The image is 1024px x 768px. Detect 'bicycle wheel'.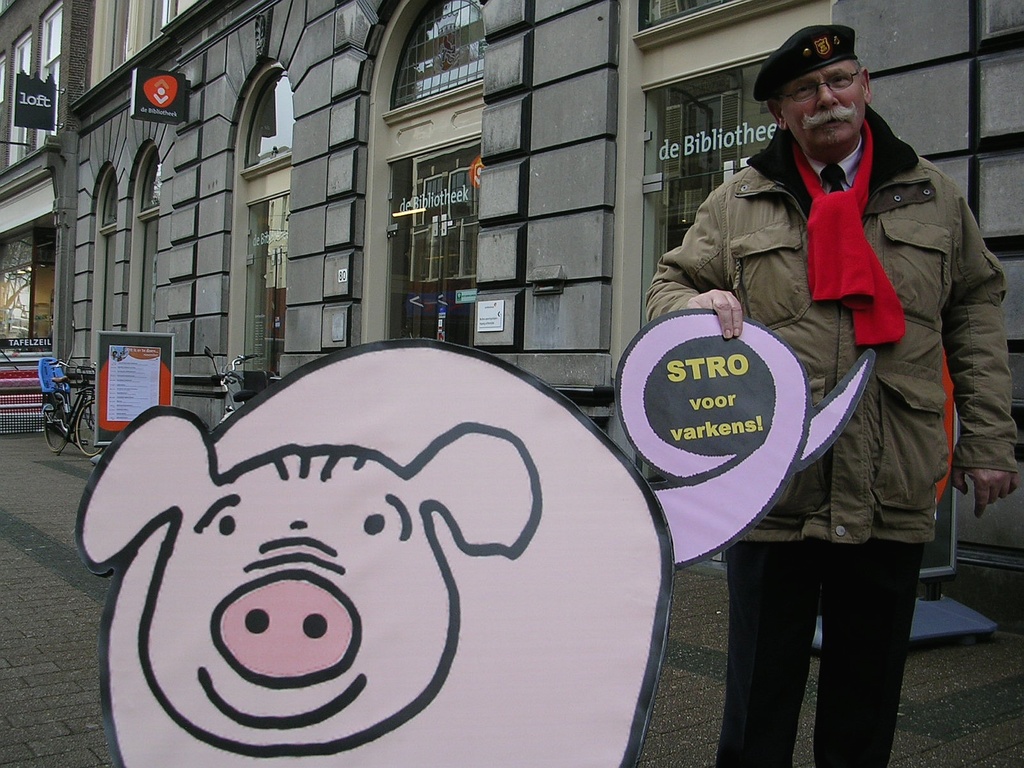
Detection: locate(76, 399, 103, 458).
